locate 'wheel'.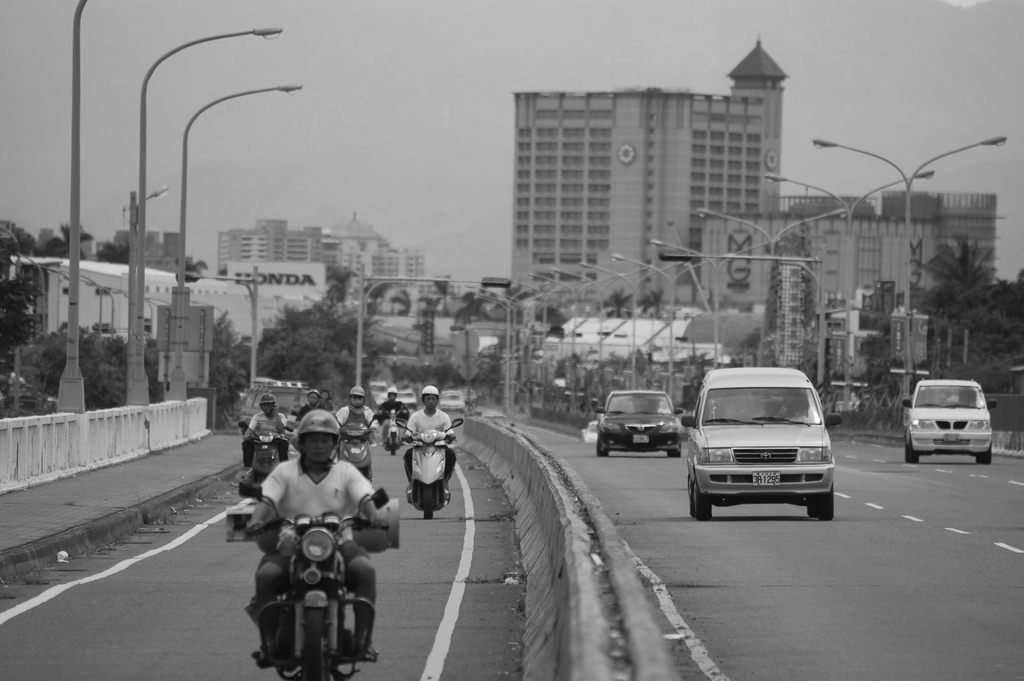
Bounding box: <box>600,445,611,458</box>.
